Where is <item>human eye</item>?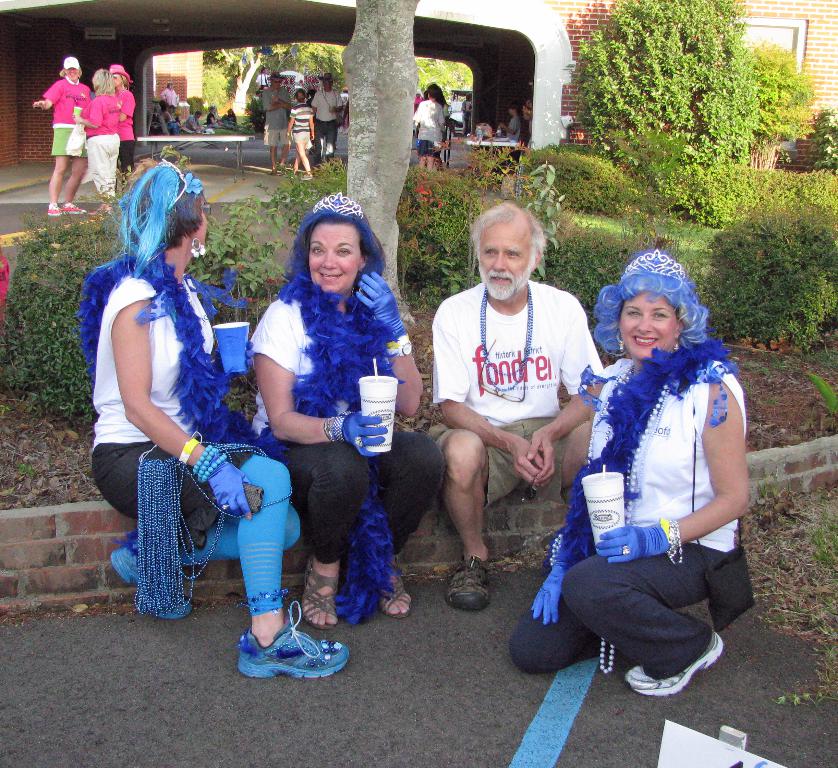
653:312:671:324.
